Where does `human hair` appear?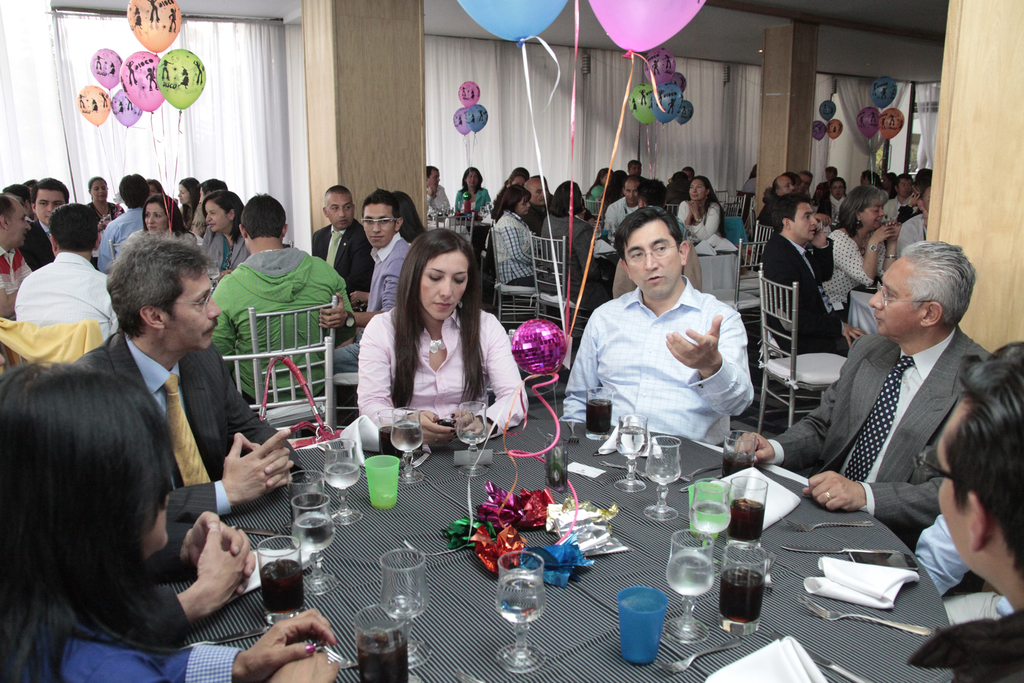
Appears at (457,165,484,199).
